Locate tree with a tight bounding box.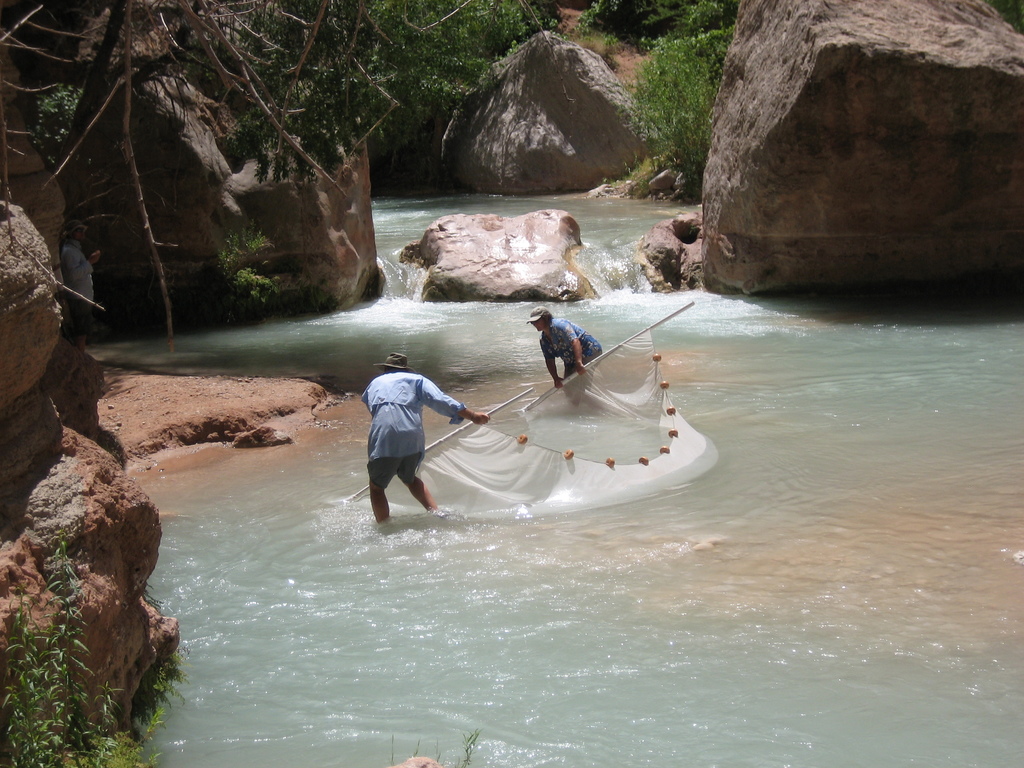
(x1=0, y1=0, x2=335, y2=349).
